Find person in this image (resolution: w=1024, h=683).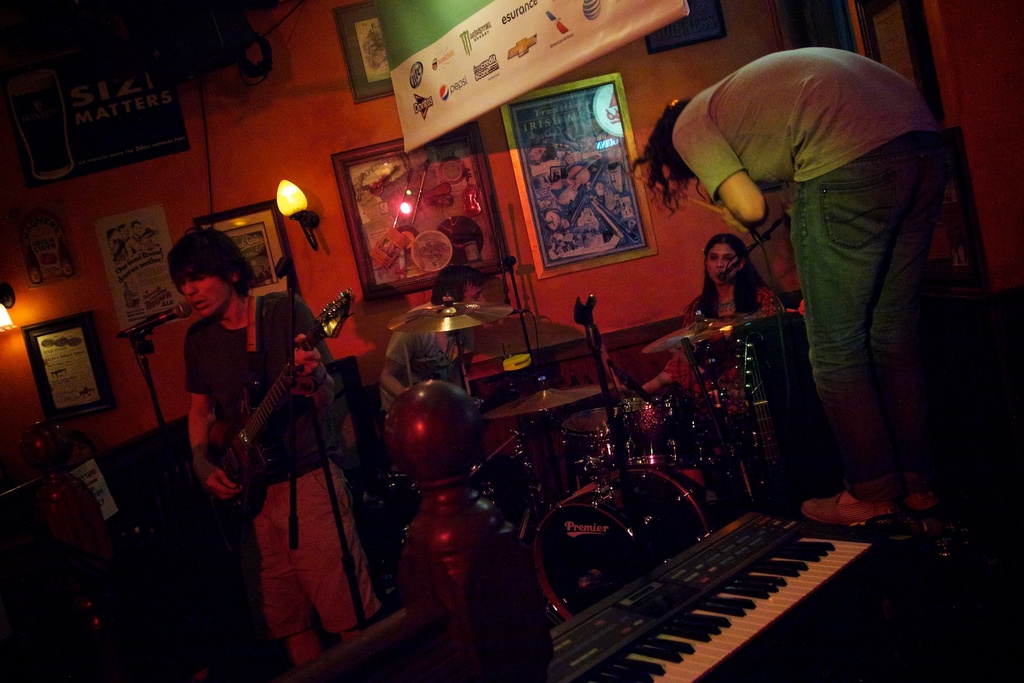
{"left": 639, "top": 49, "right": 945, "bottom": 524}.
